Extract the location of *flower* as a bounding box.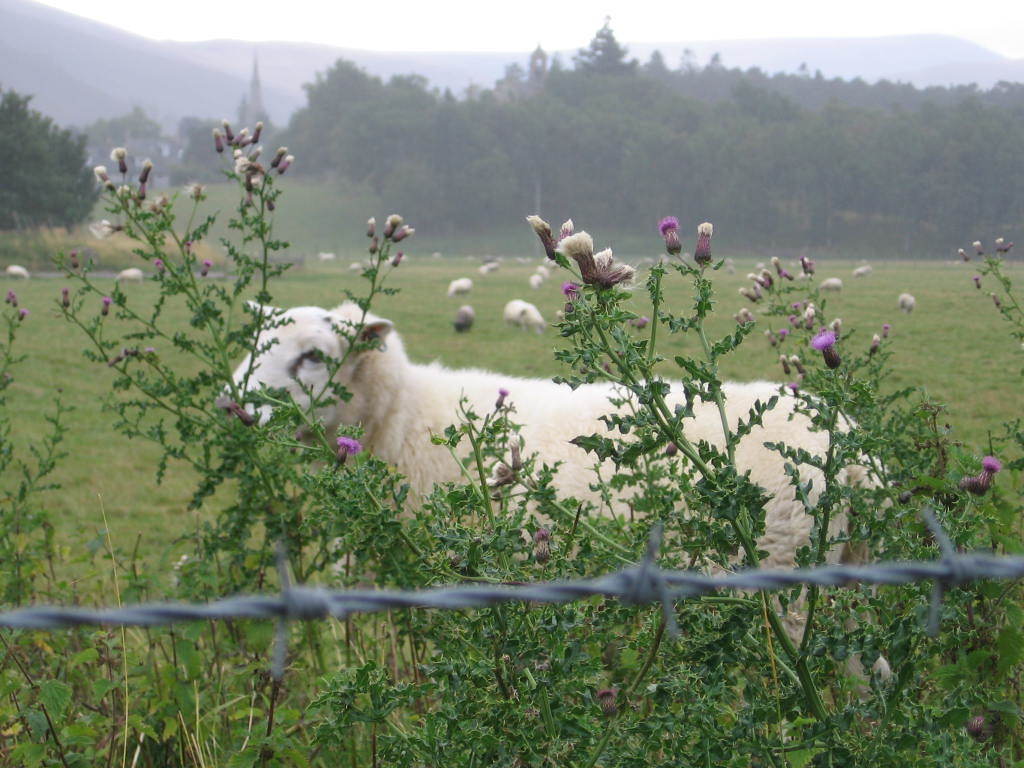
538, 212, 626, 297.
